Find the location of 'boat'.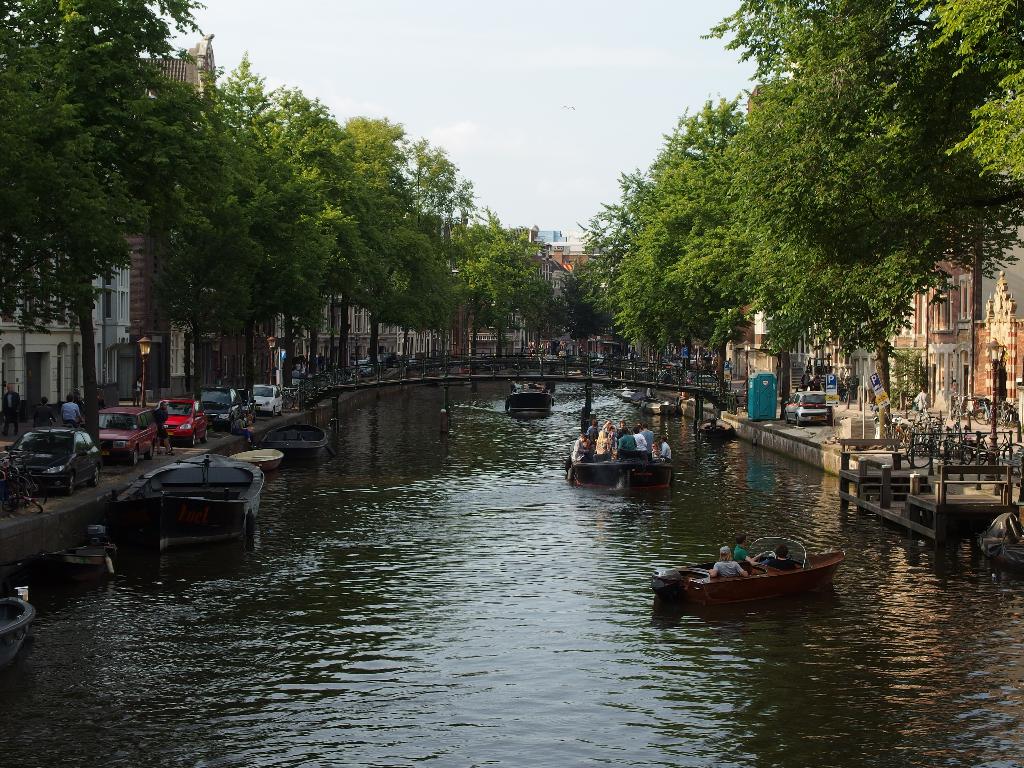
Location: {"x1": 106, "y1": 452, "x2": 264, "y2": 541}.
